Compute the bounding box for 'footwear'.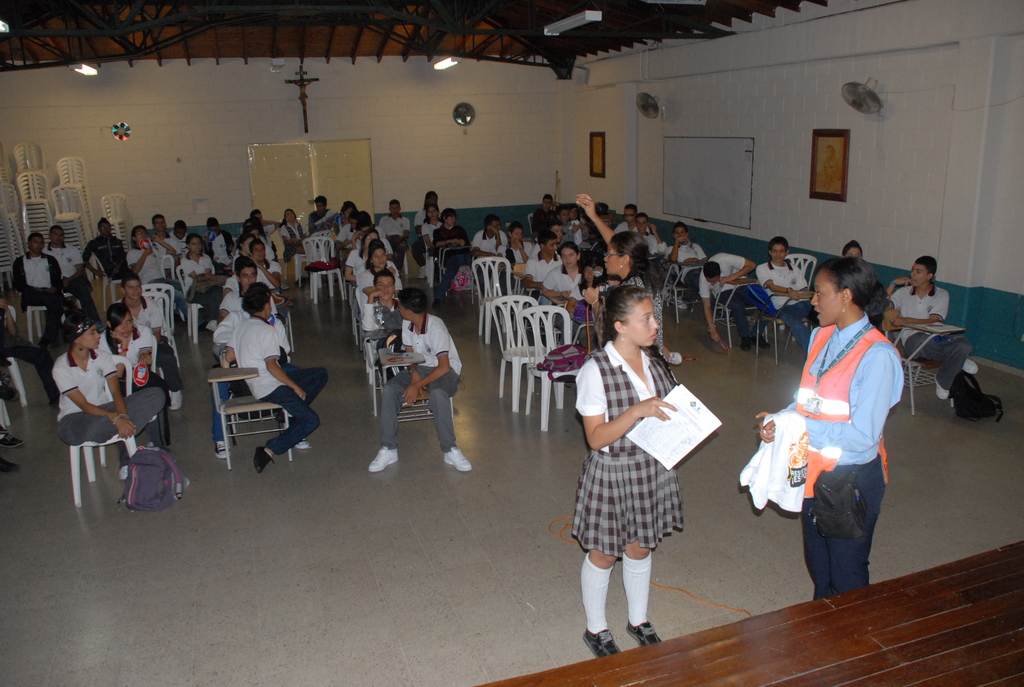
[935,380,950,402].
